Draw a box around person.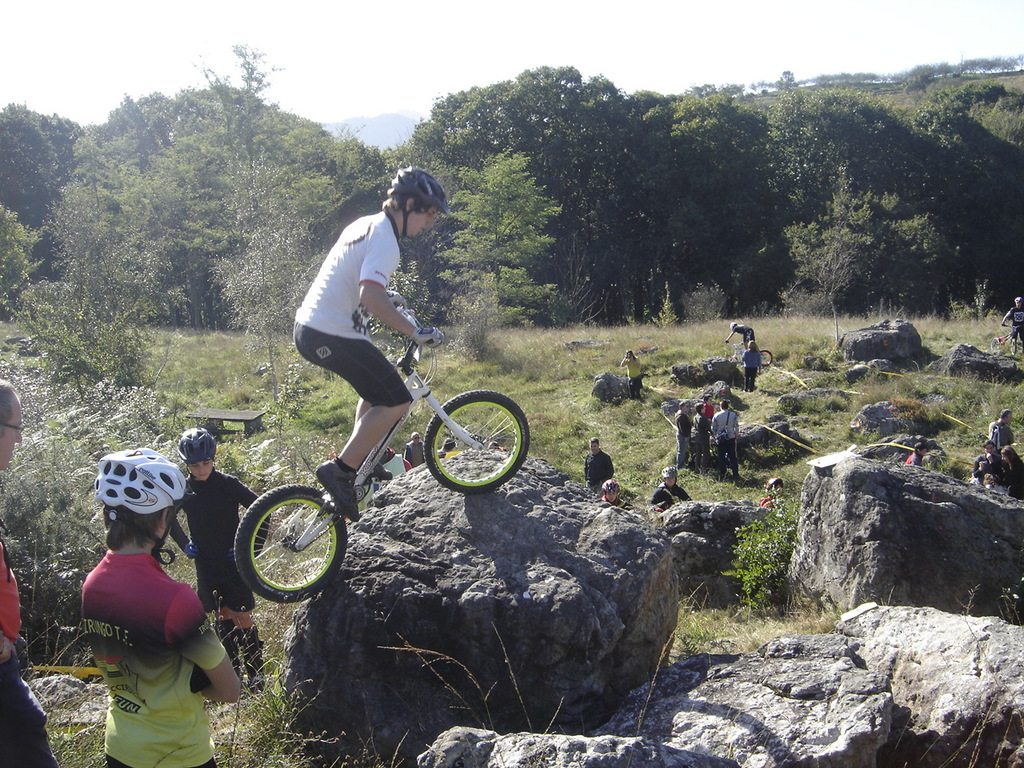
(left=703, top=394, right=719, bottom=422).
